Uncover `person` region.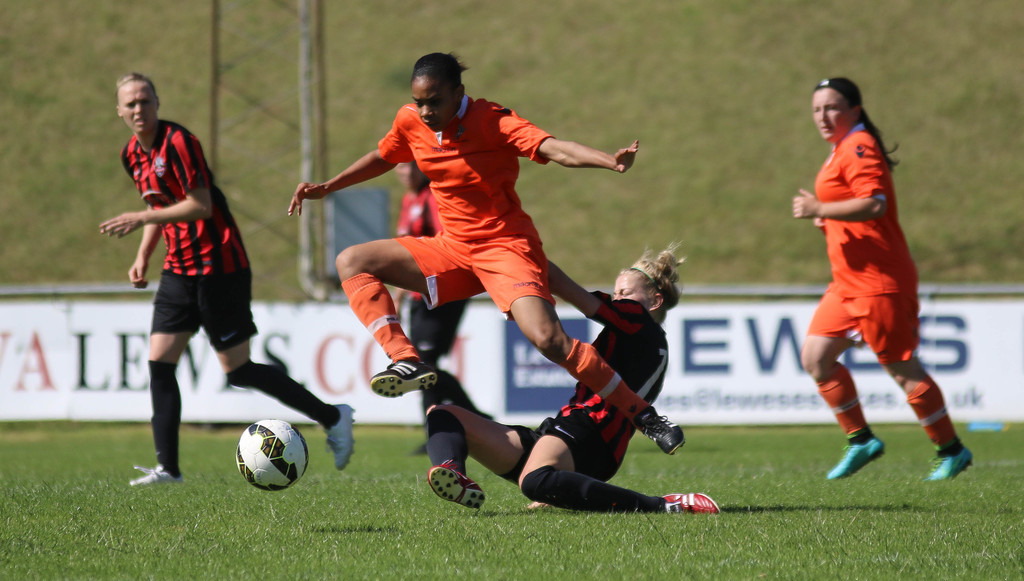
Uncovered: [x1=792, y1=74, x2=966, y2=484].
